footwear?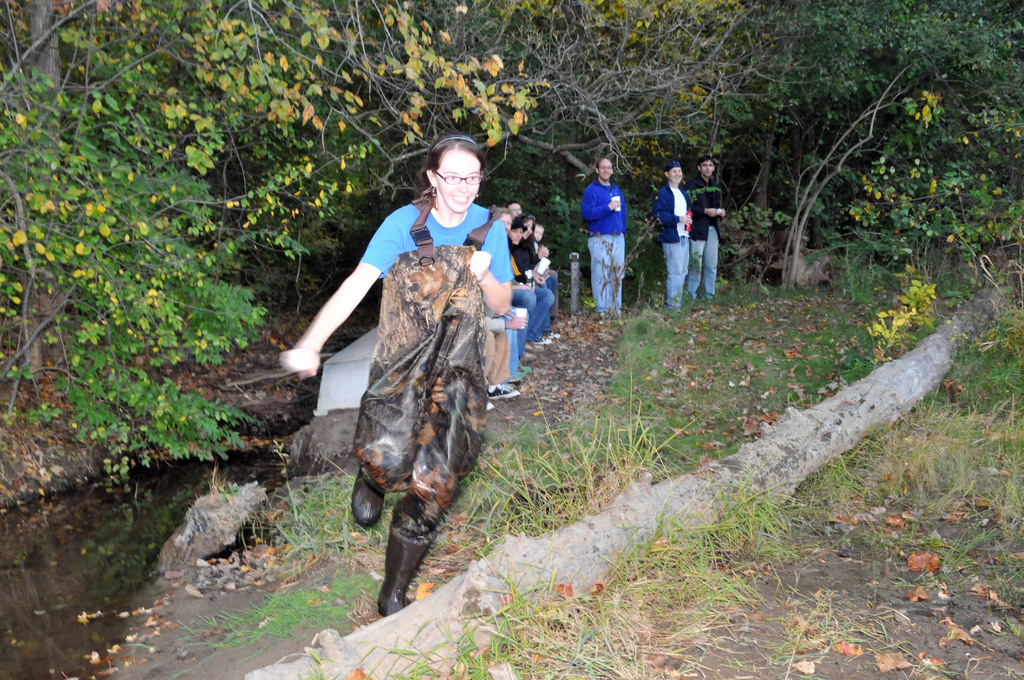
pyautogui.locateOnScreen(513, 373, 525, 379)
